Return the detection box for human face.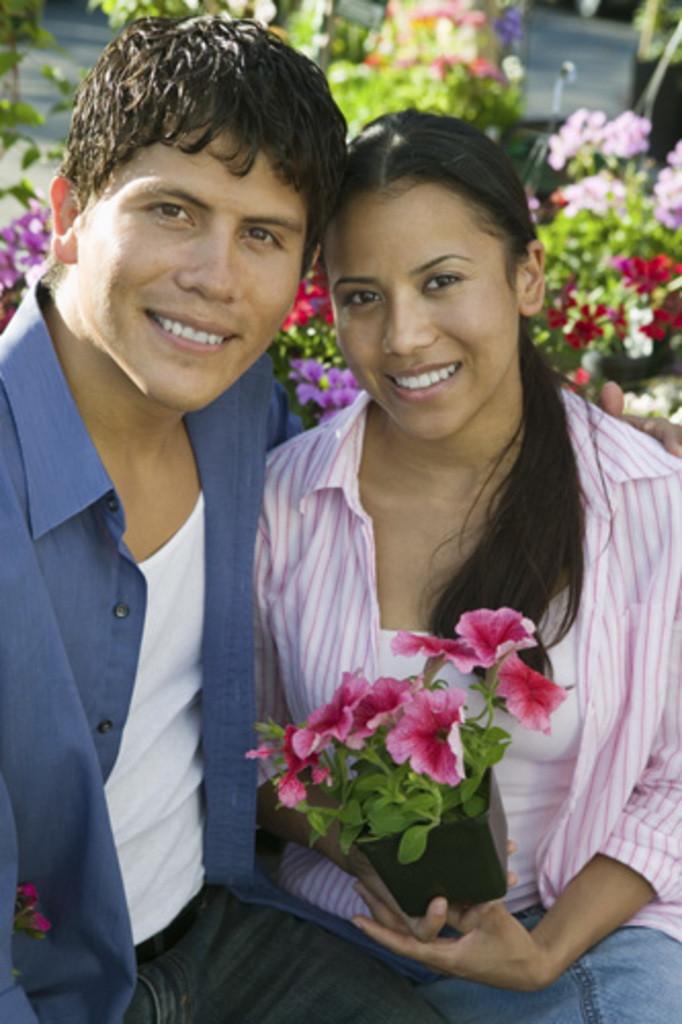
select_region(330, 186, 524, 434).
